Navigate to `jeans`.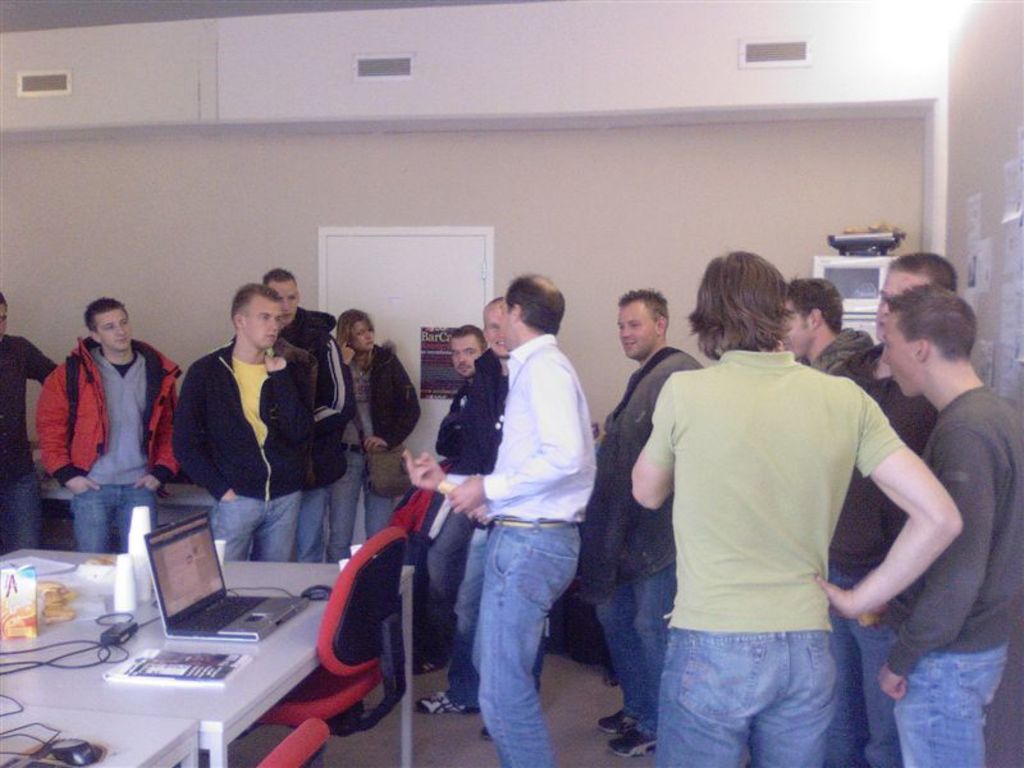
Navigation target: x1=472, y1=515, x2=580, y2=767.
